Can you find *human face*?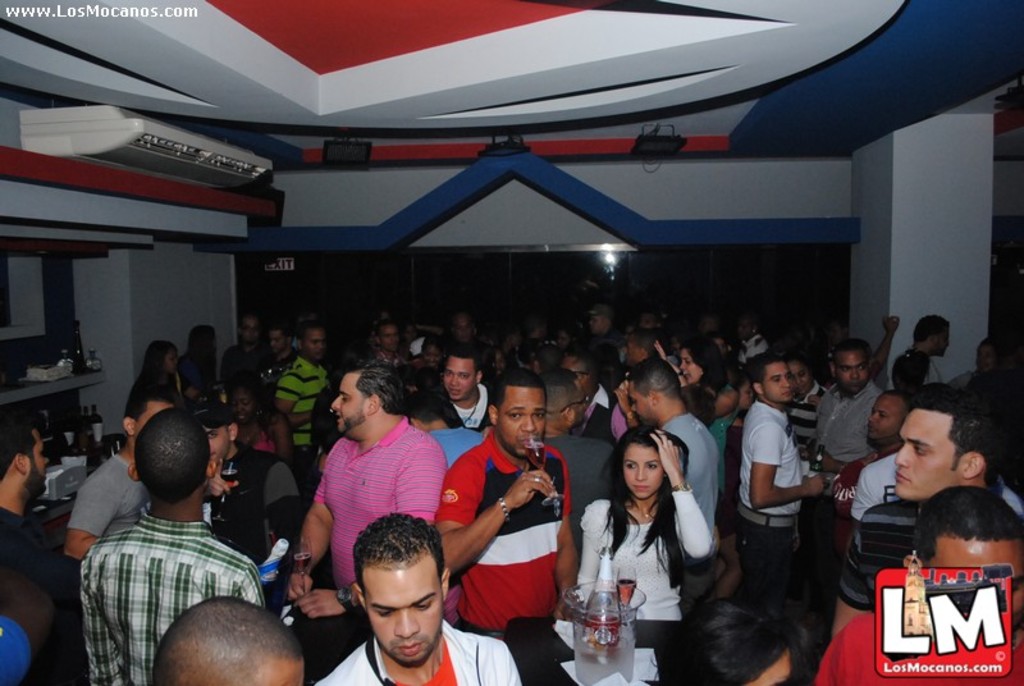
Yes, bounding box: 253/655/303/682.
